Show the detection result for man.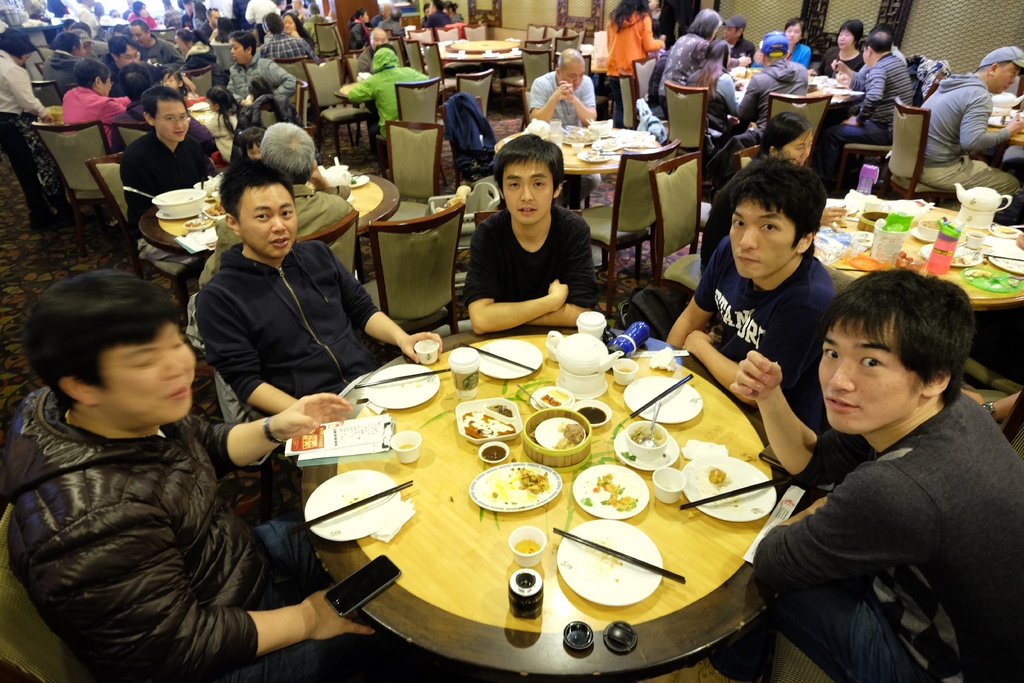
8:274:379:682.
